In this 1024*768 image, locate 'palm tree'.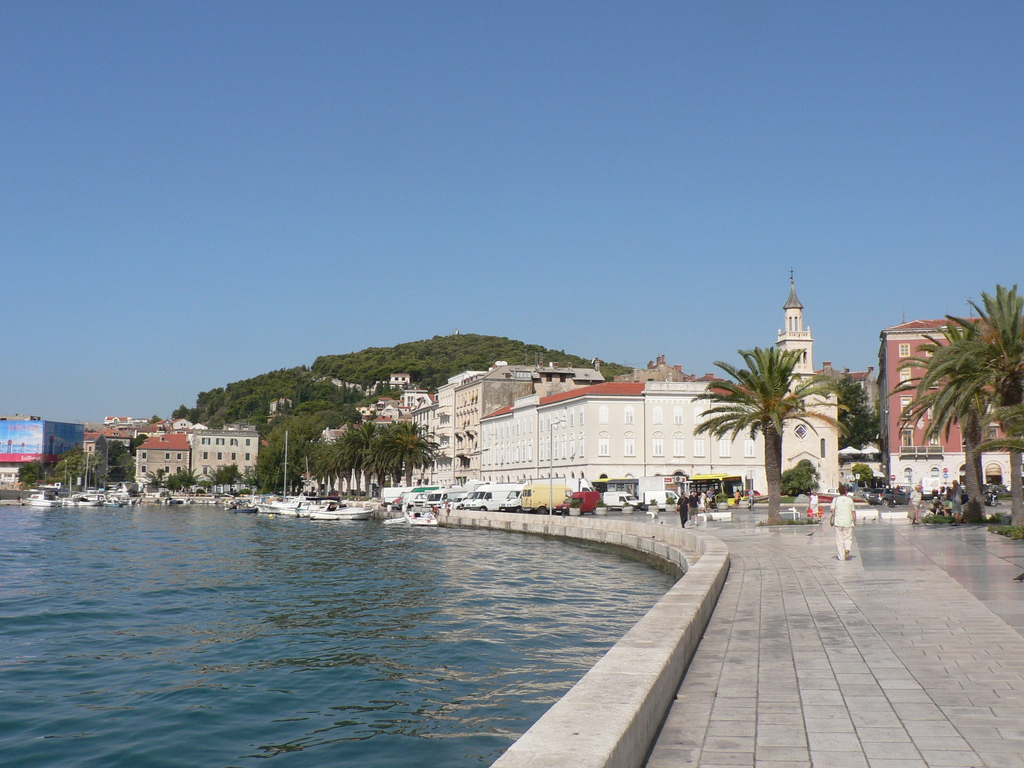
Bounding box: bbox=[381, 426, 444, 498].
